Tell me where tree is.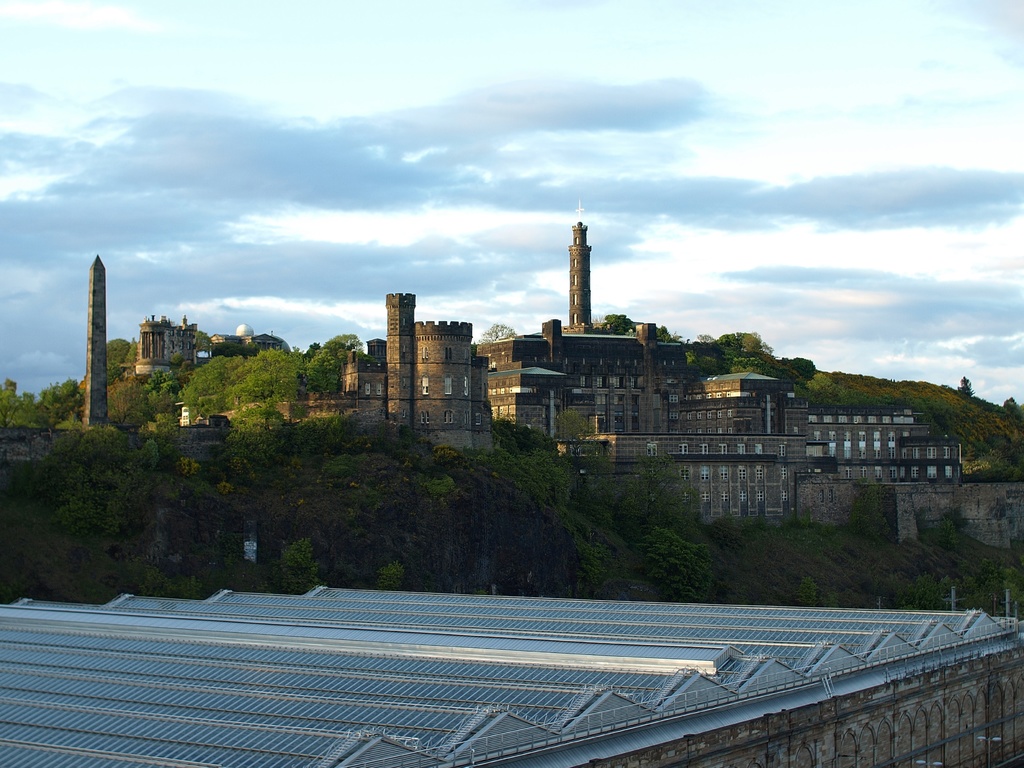
tree is at select_region(147, 368, 180, 397).
